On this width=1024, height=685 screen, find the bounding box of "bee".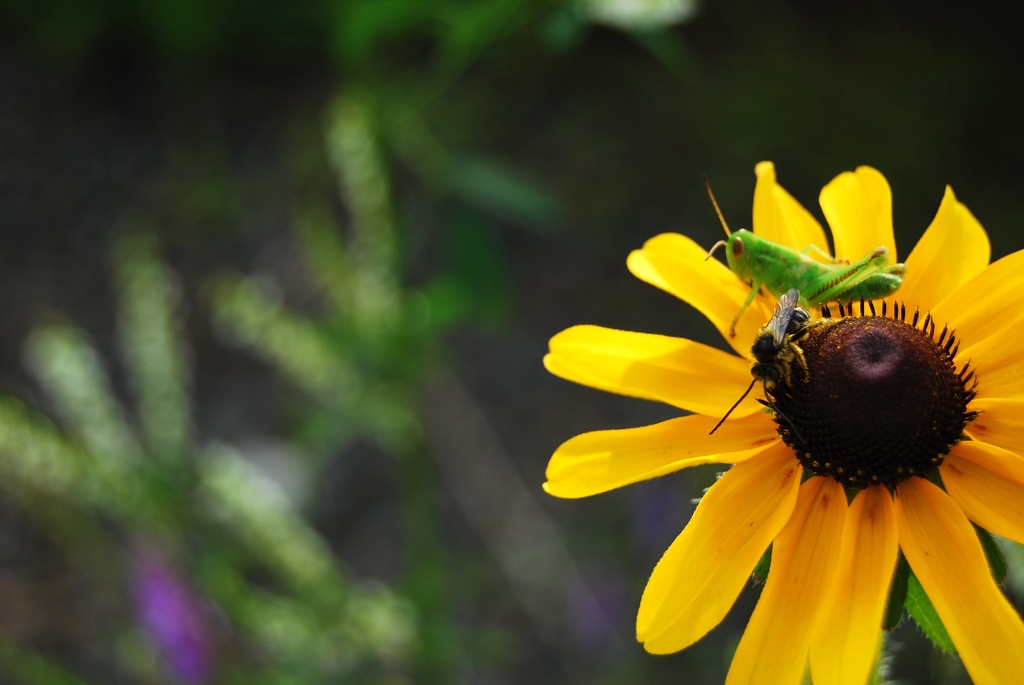
Bounding box: (708,311,843,441).
